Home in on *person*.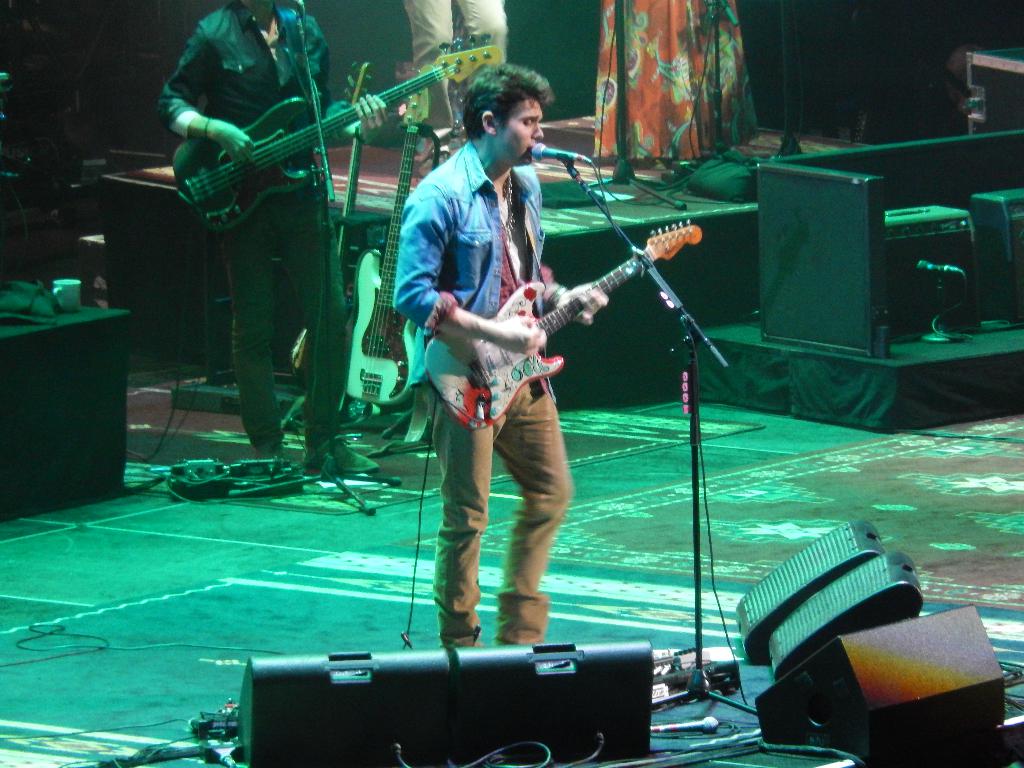
Homed in at BBox(401, 83, 623, 673).
